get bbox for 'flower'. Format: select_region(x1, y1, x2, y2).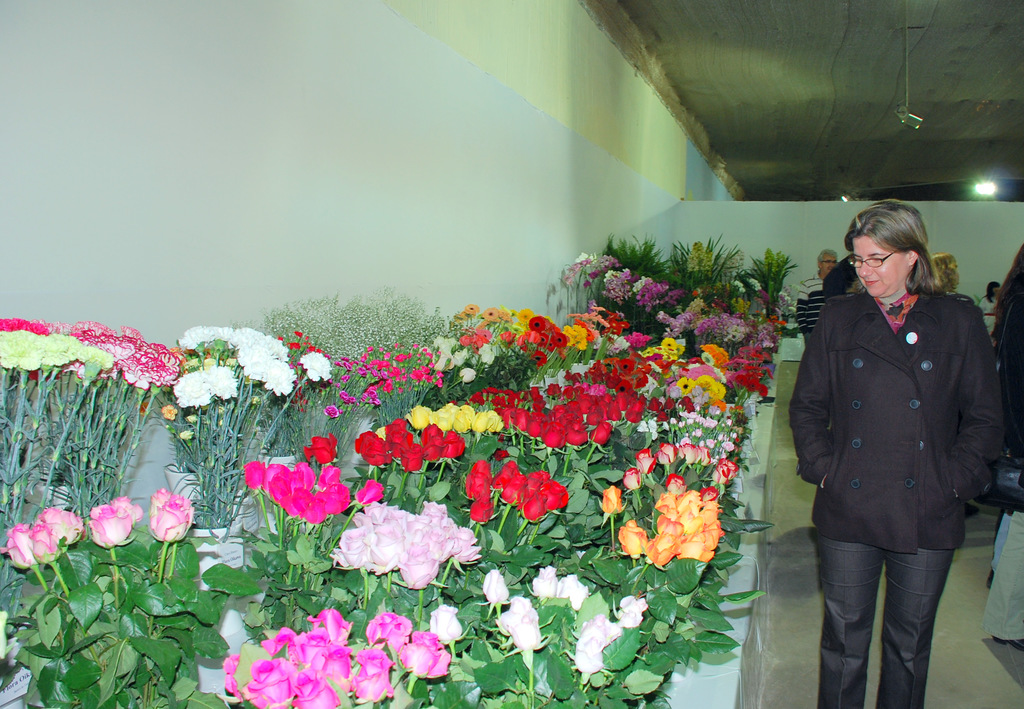
select_region(31, 522, 59, 562).
